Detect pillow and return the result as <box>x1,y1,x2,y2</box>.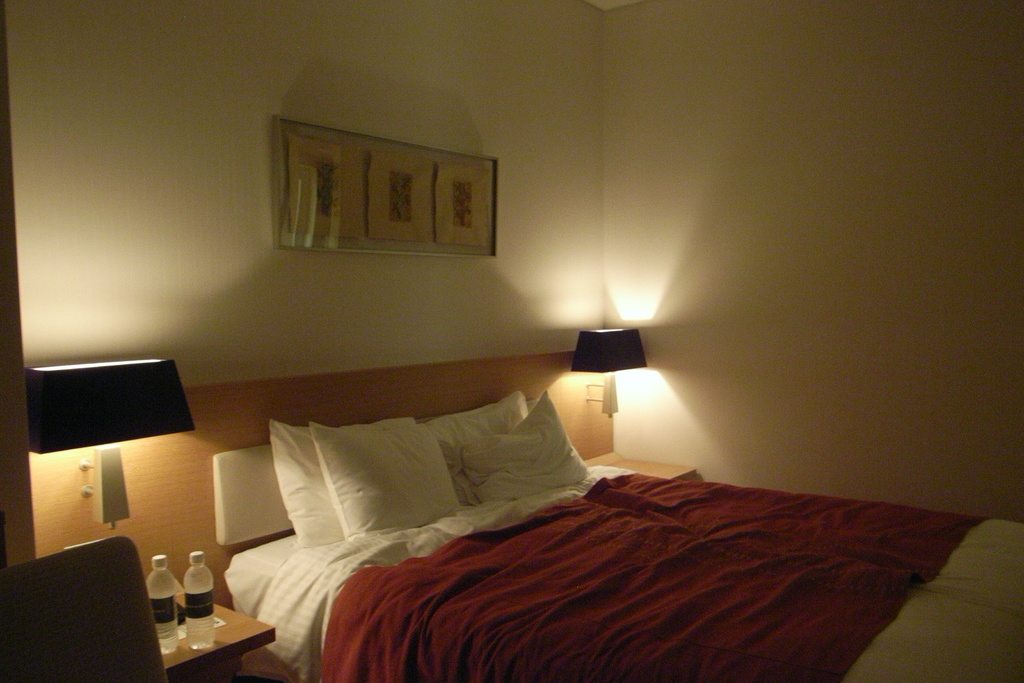
<box>445,389,586,508</box>.
